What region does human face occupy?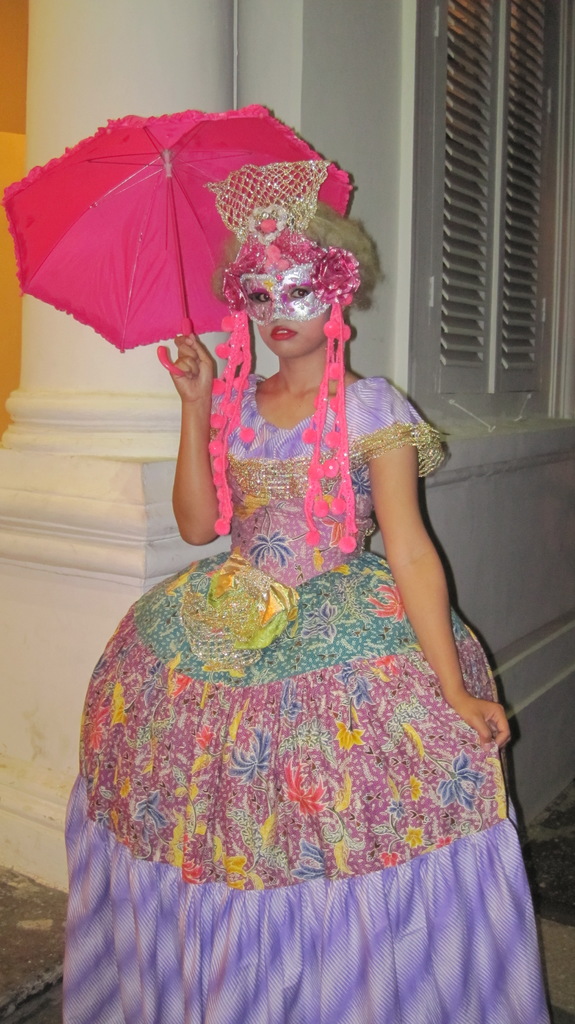
241/266/329/357.
